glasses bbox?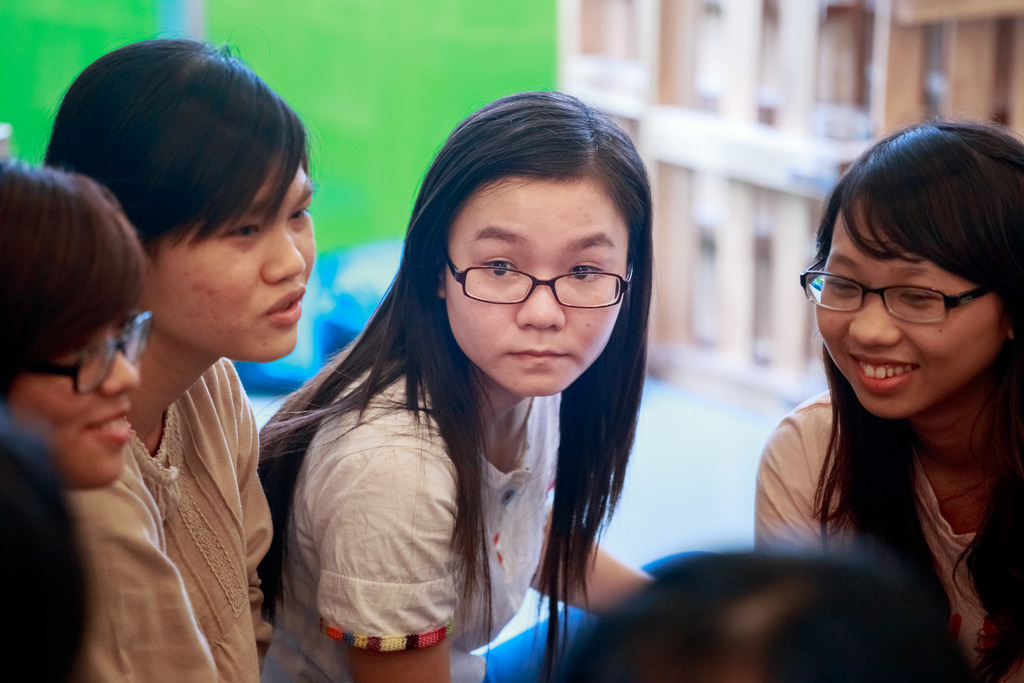
x1=433 y1=242 x2=639 y2=312
